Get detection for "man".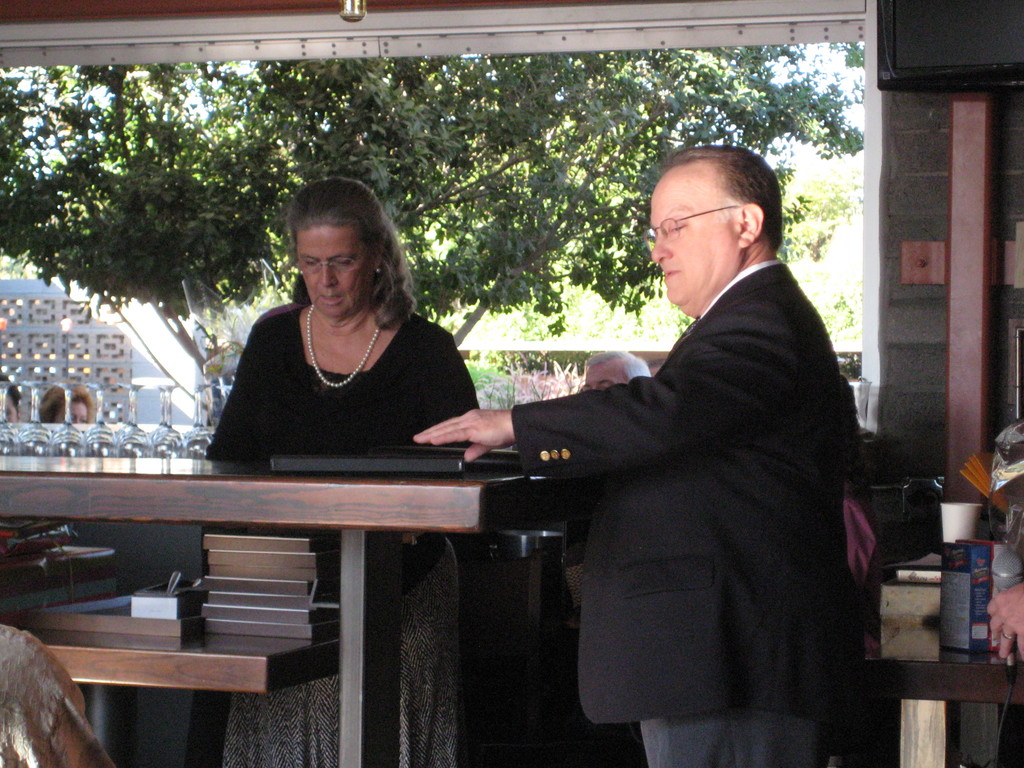
Detection: 417,147,879,764.
